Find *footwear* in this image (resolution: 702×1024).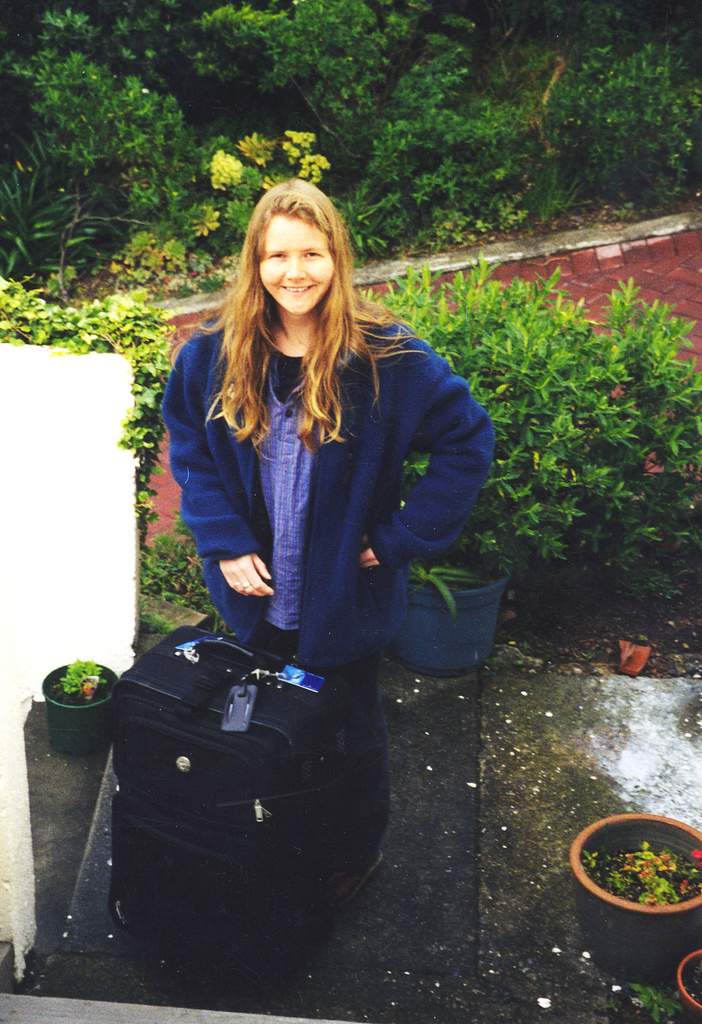
locate(321, 854, 385, 908).
